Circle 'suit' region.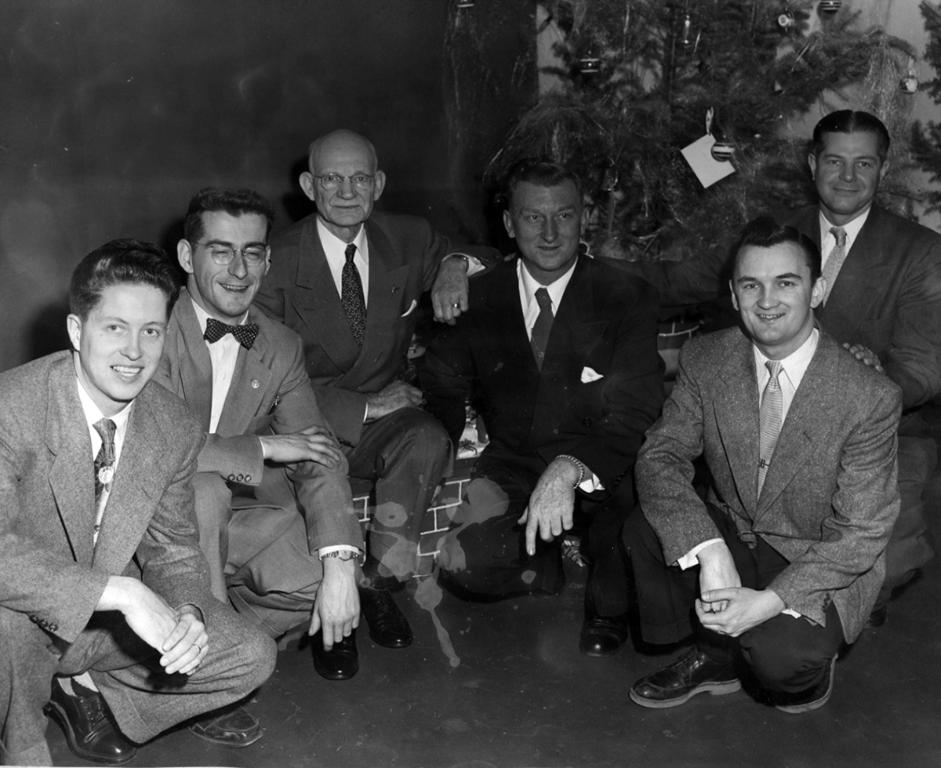
Region: Rect(244, 206, 486, 446).
